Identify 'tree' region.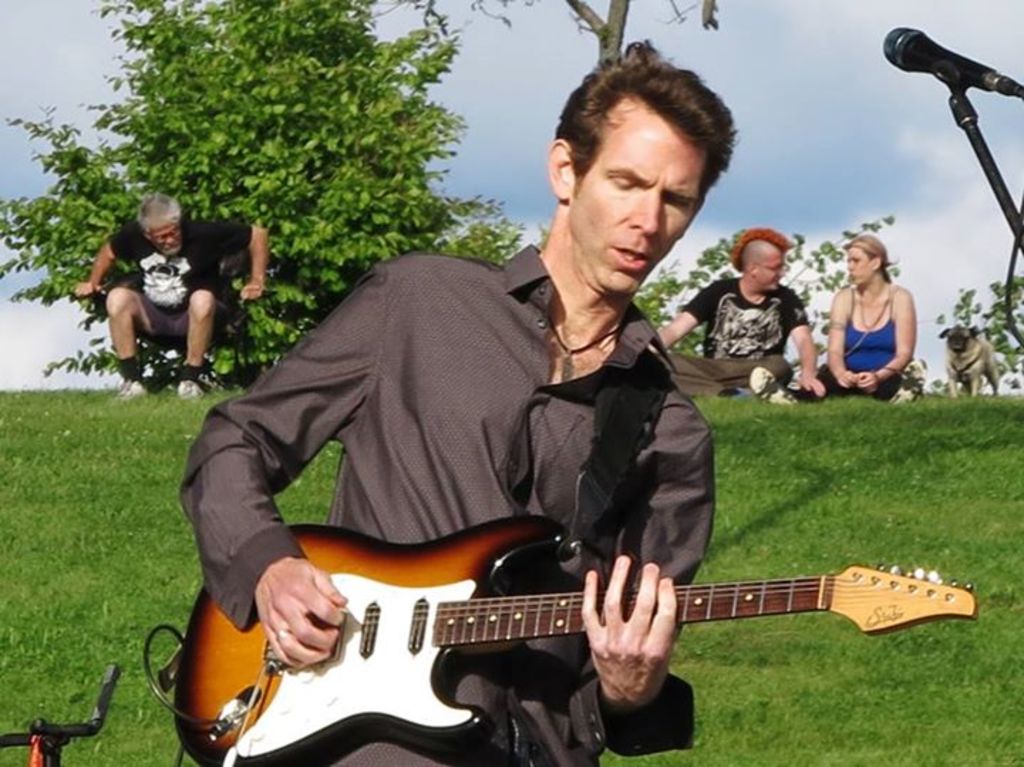
Region: bbox=[631, 216, 895, 363].
